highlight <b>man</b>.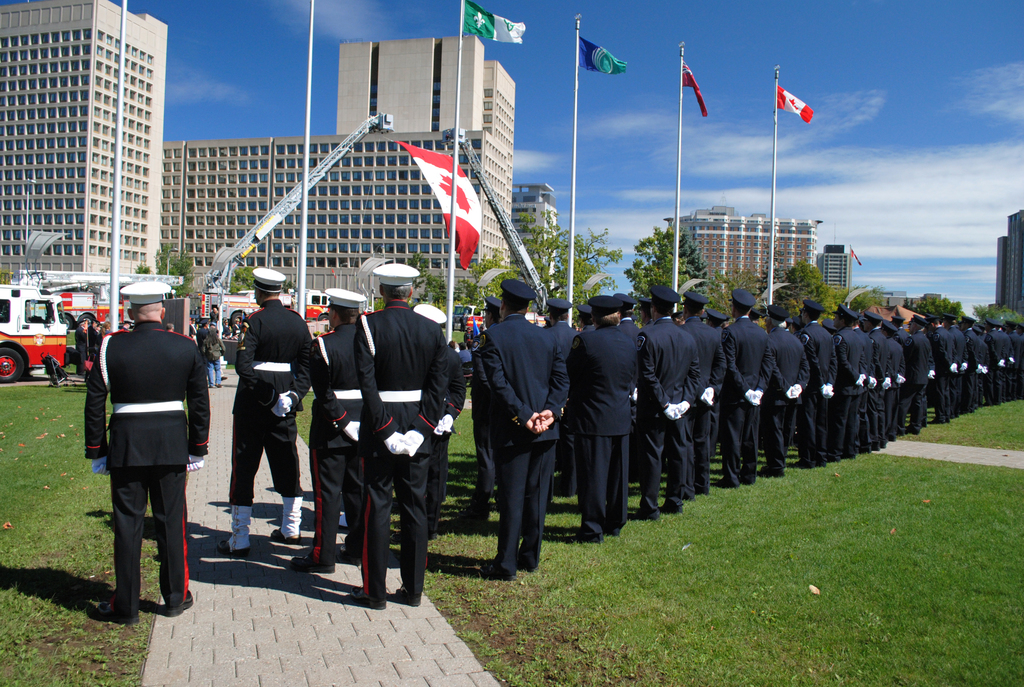
Highlighted region: [460, 293, 497, 533].
